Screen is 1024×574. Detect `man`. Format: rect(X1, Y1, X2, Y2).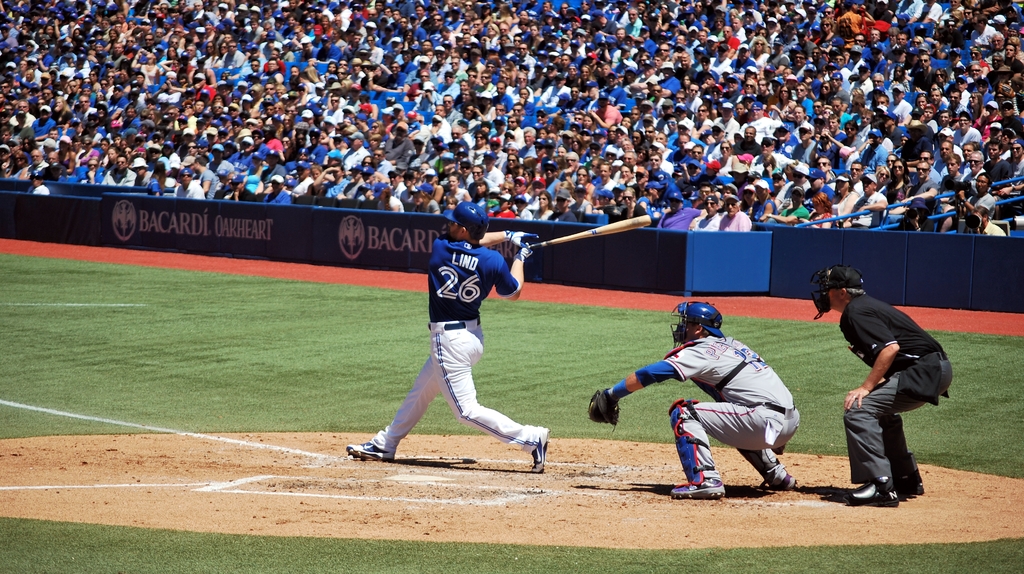
rect(564, 83, 585, 110).
